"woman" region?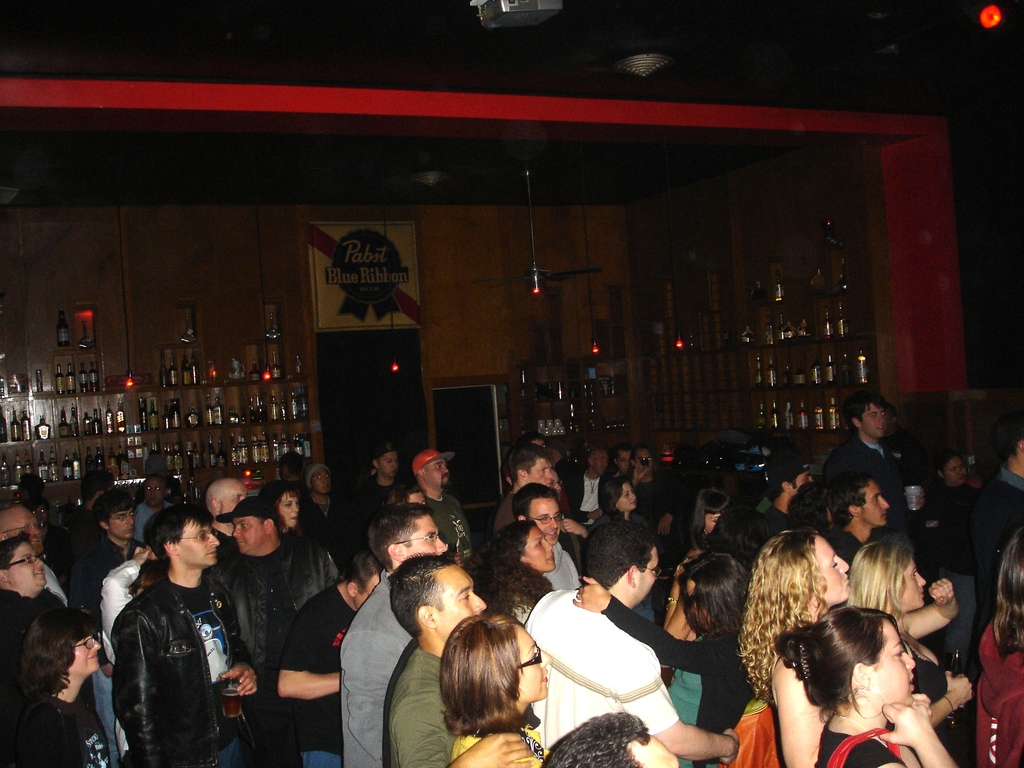
bbox(442, 613, 571, 767)
